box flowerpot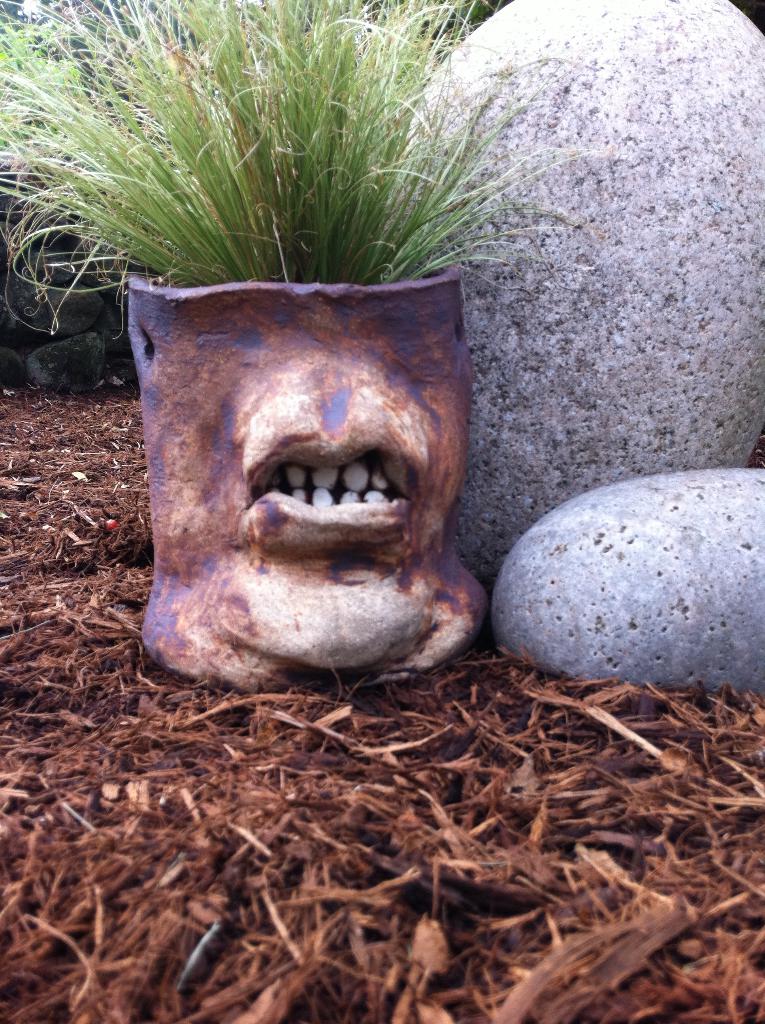
Rect(125, 262, 488, 698)
